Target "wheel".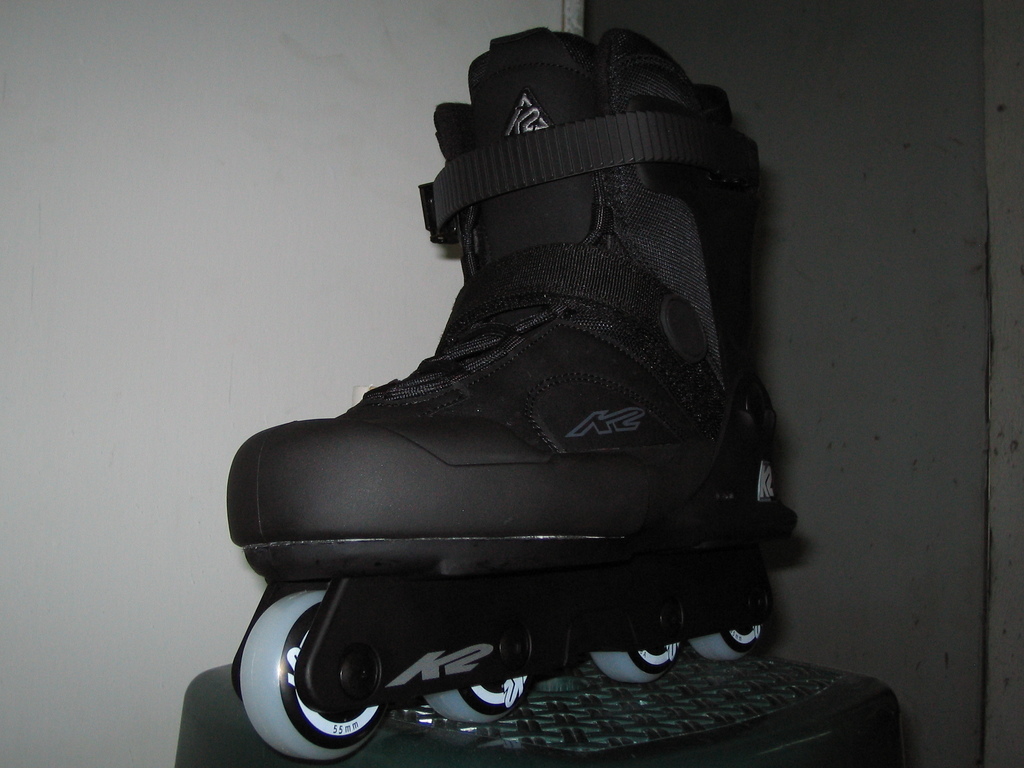
Target region: Rect(244, 594, 388, 763).
